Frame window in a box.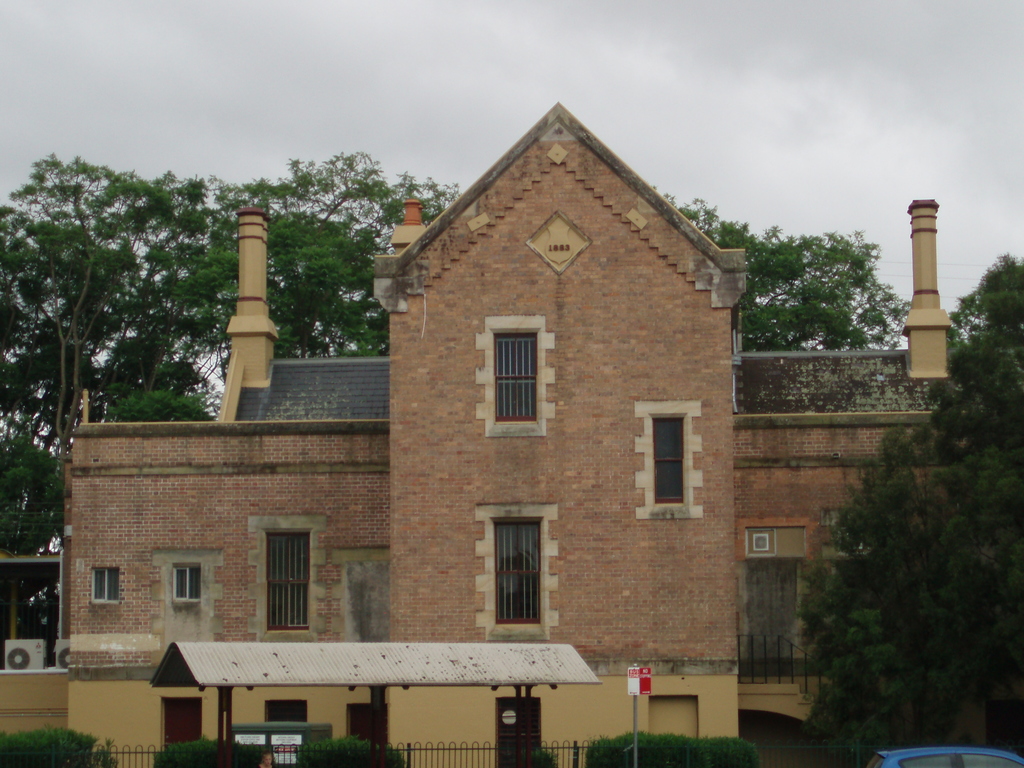
<box>652,410,684,508</box>.
